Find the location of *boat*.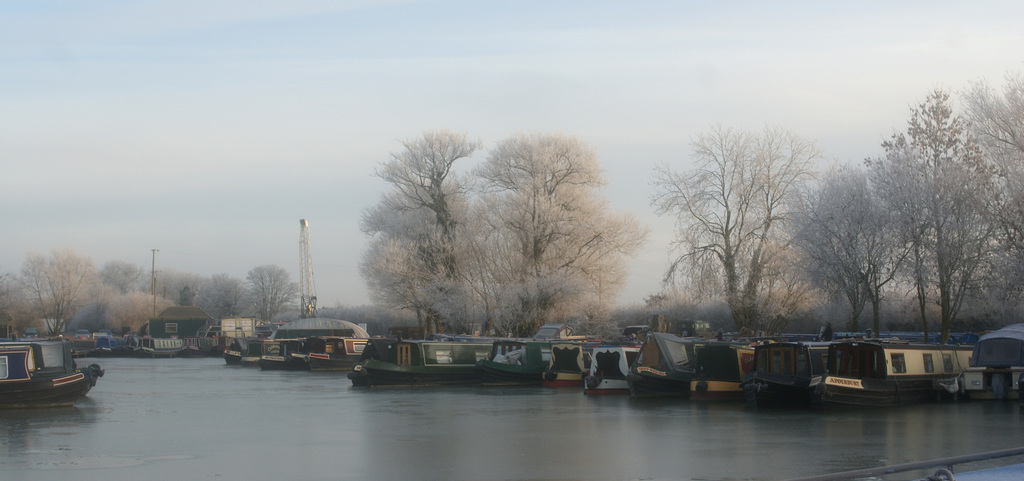
Location: locate(4, 327, 94, 397).
